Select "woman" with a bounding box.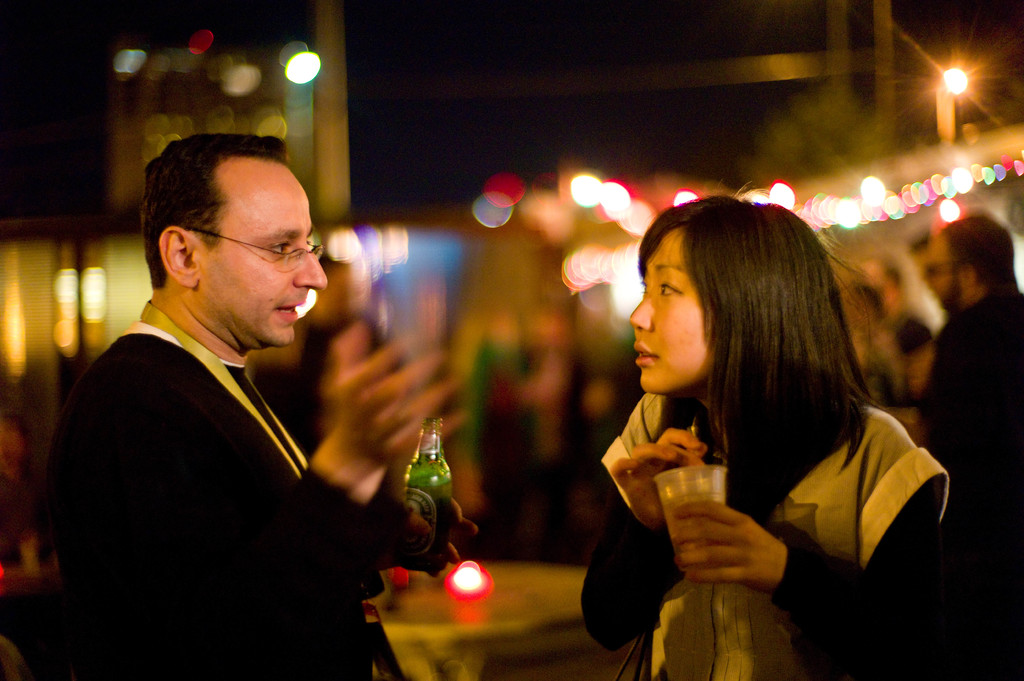
(580,177,951,680).
